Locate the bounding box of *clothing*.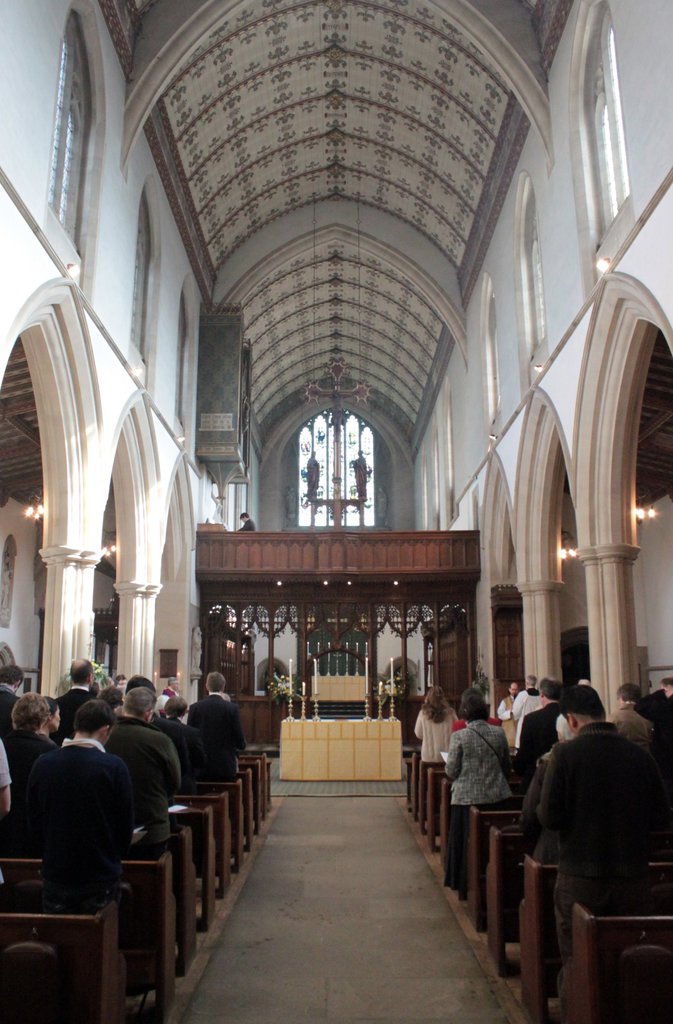
Bounding box: l=159, t=716, r=192, b=778.
